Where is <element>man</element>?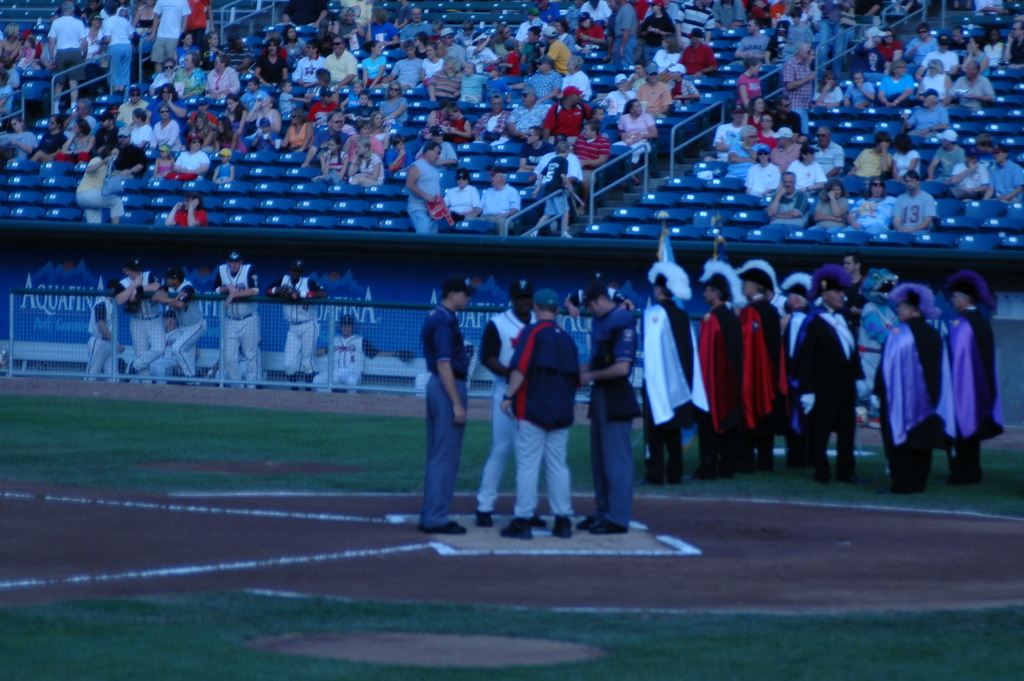
<bbox>117, 260, 172, 385</bbox>.
